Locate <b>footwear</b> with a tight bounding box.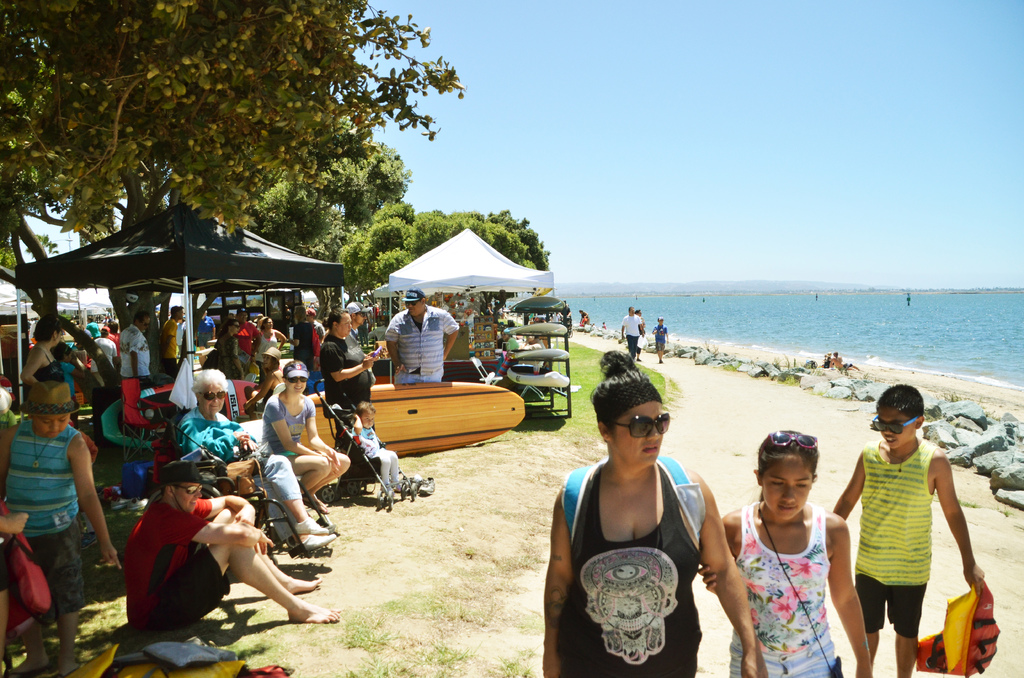
detection(396, 481, 406, 494).
